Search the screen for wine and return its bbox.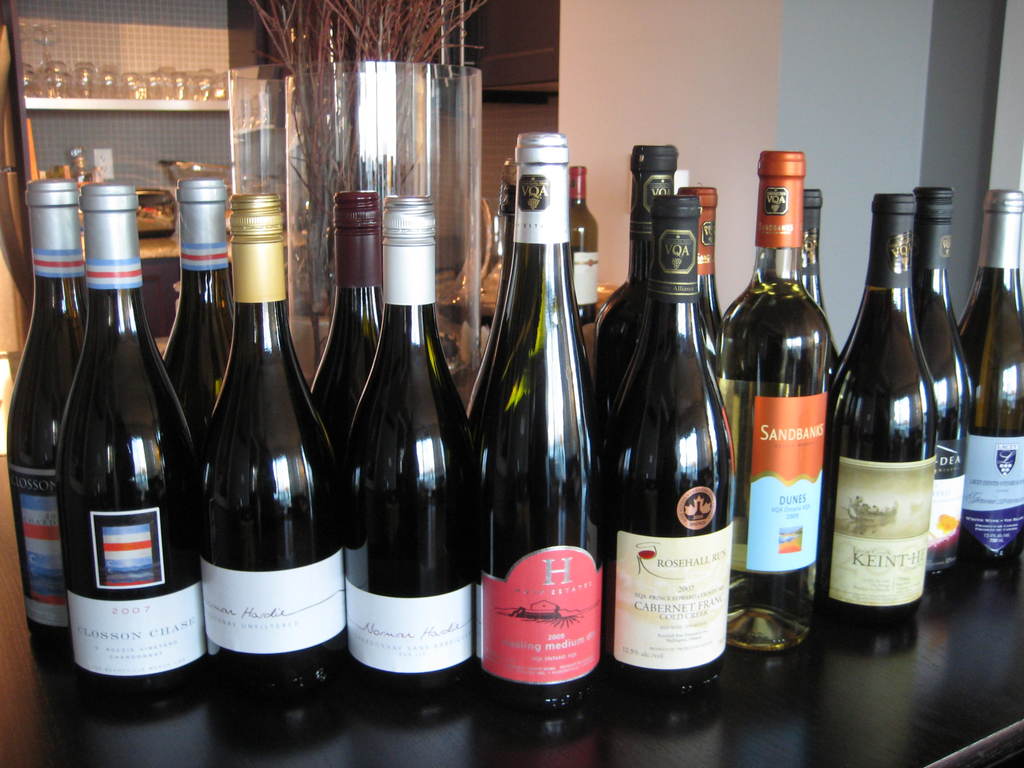
Found: 340 193 488 709.
